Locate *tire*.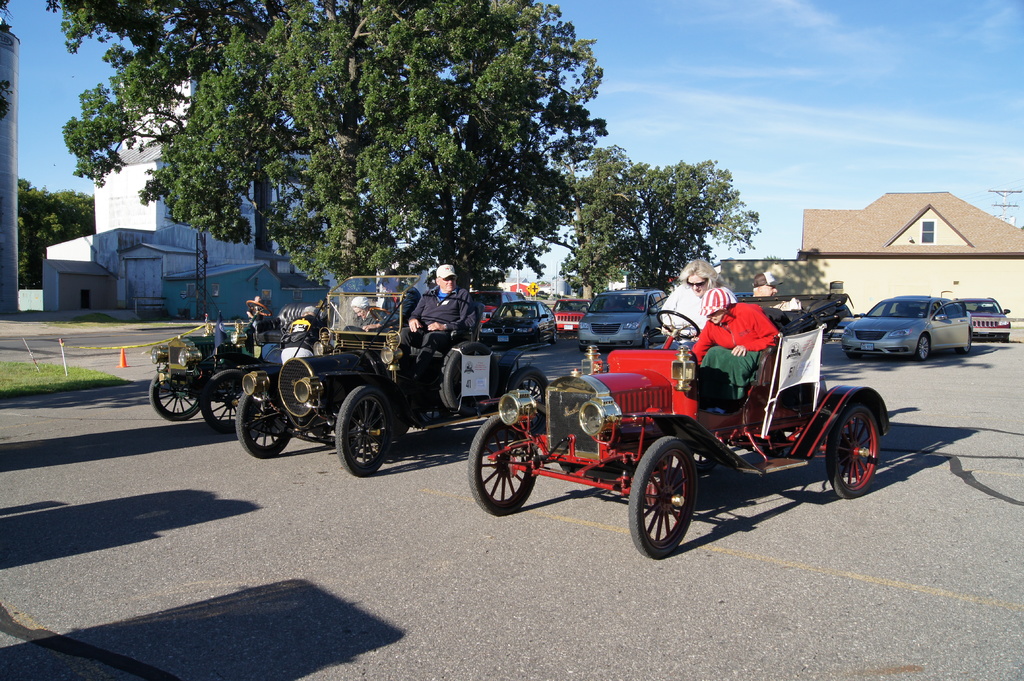
Bounding box: x1=469, y1=421, x2=538, y2=515.
